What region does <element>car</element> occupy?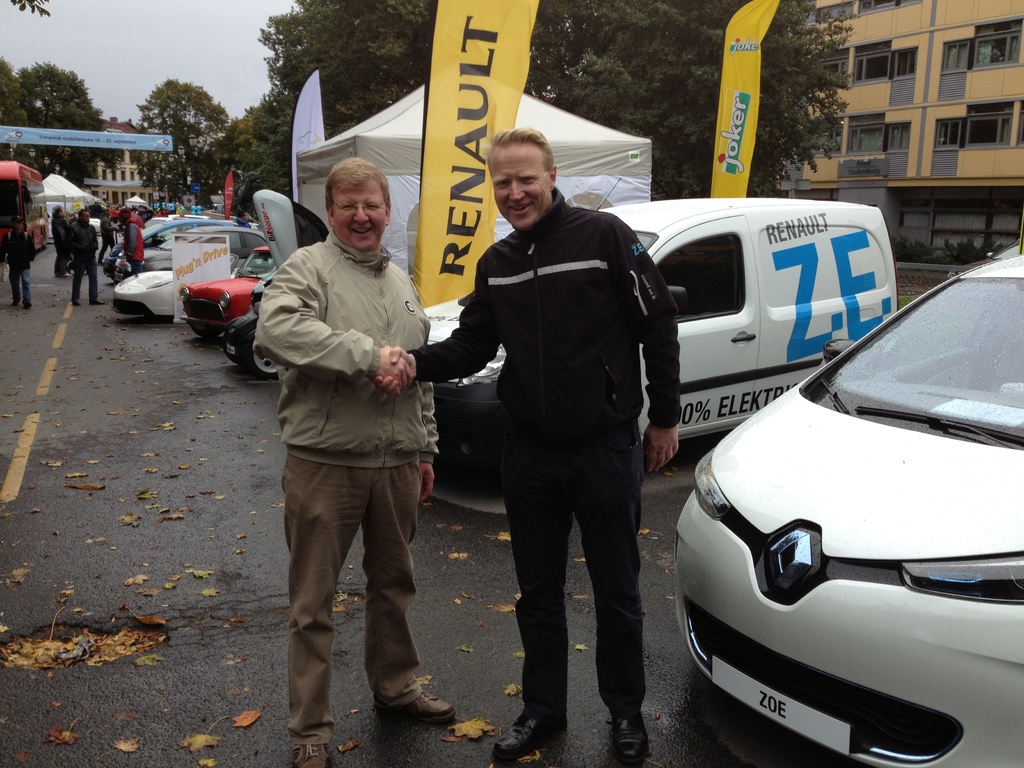
x1=223, y1=273, x2=286, y2=379.
